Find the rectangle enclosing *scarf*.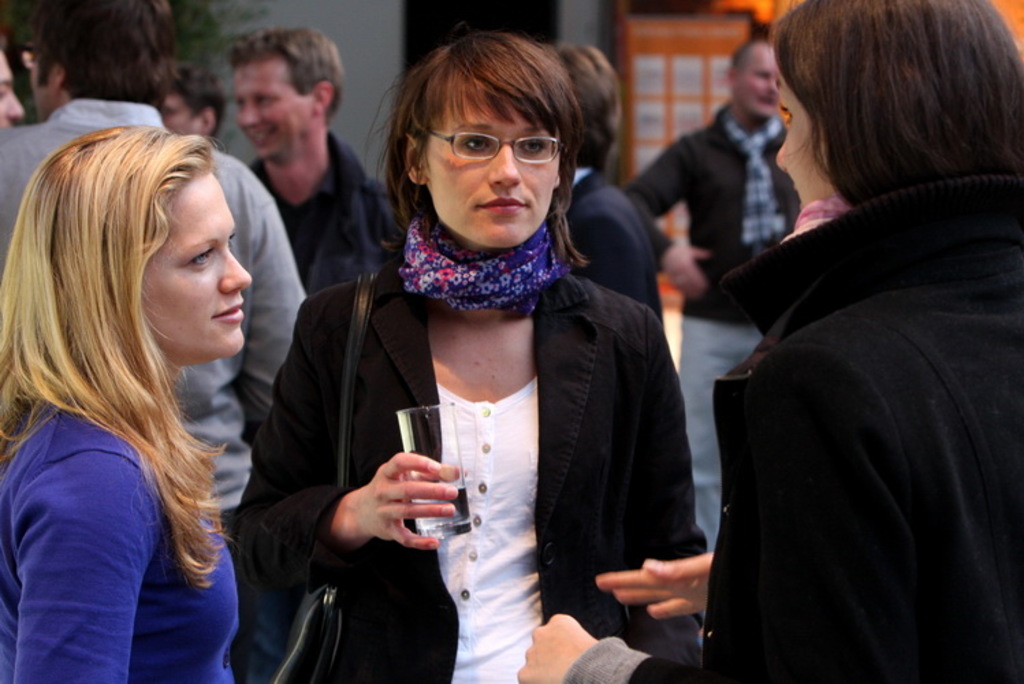
x1=715, y1=101, x2=786, y2=242.
